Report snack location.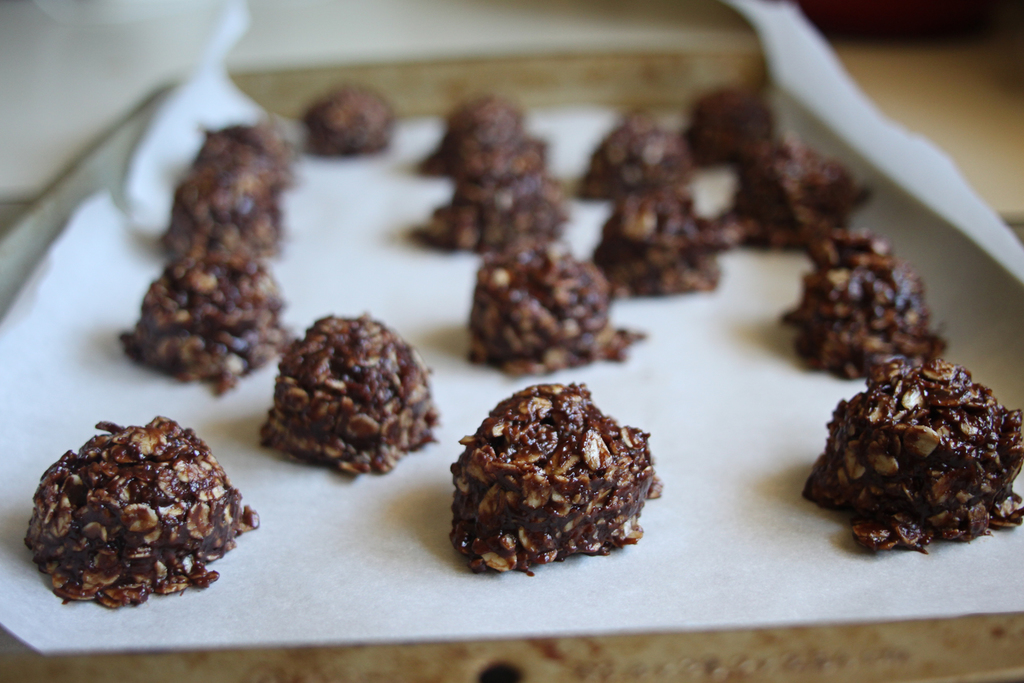
Report: select_region(774, 262, 957, 378).
